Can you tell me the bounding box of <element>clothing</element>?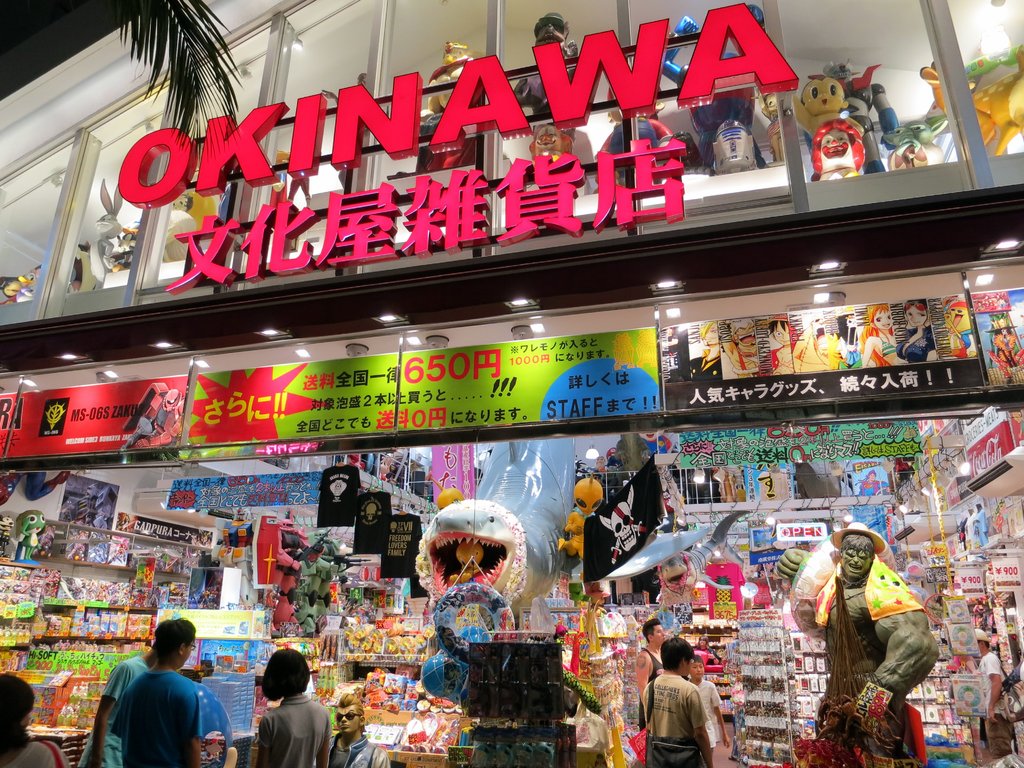
bbox=(3, 740, 68, 767).
